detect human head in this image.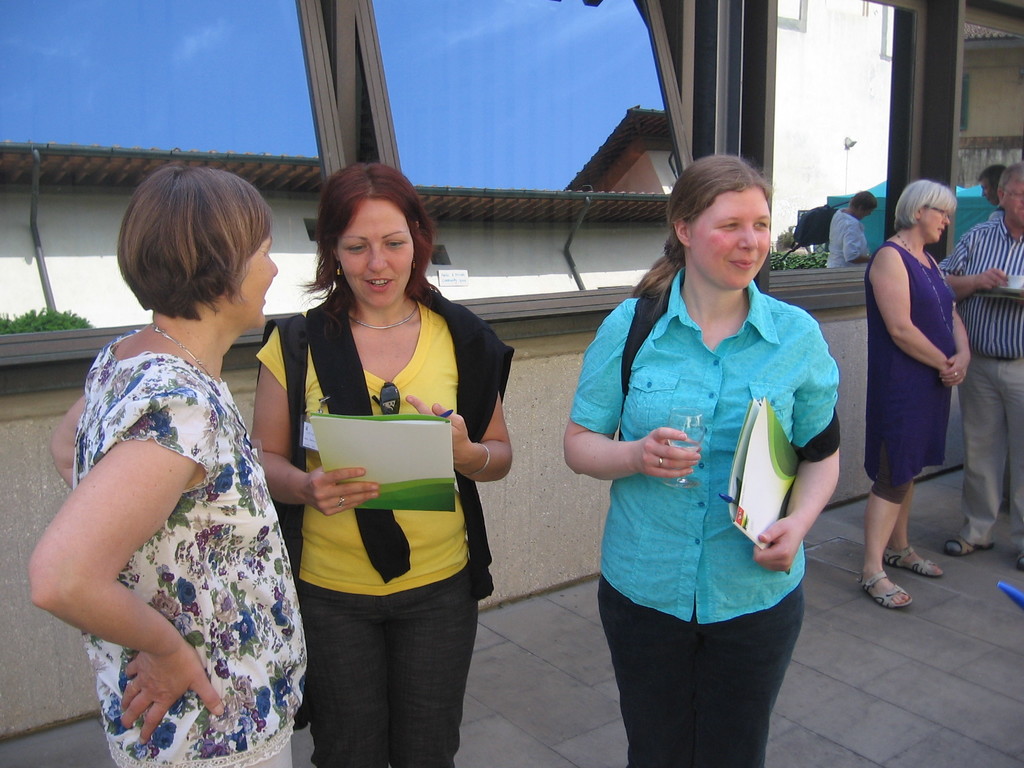
Detection: <region>977, 167, 1012, 209</region>.
